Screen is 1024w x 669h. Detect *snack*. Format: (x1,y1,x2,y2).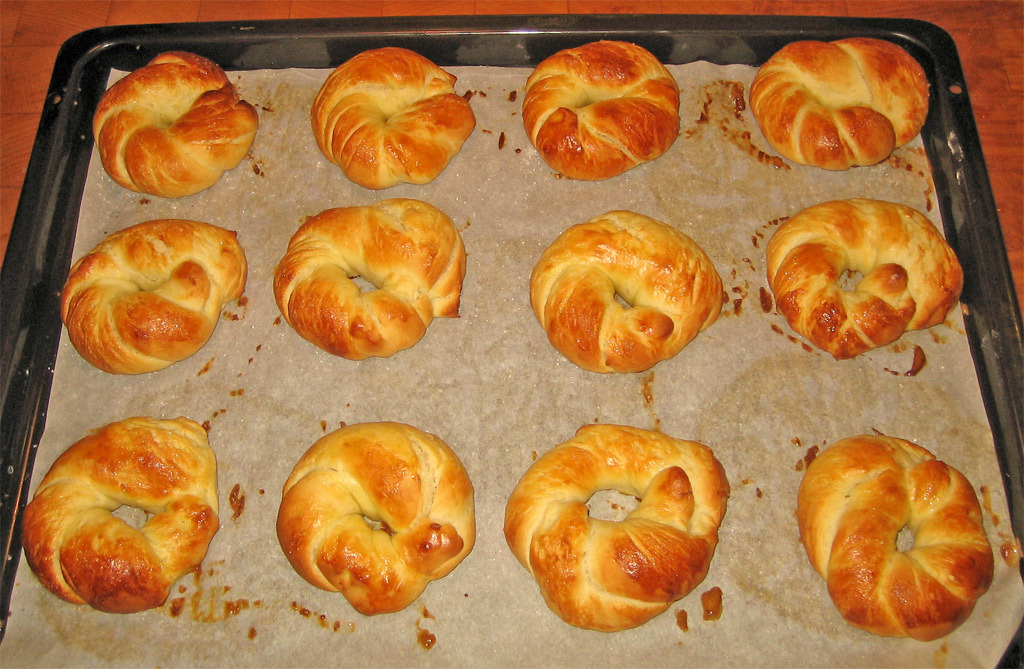
(745,37,935,165).
